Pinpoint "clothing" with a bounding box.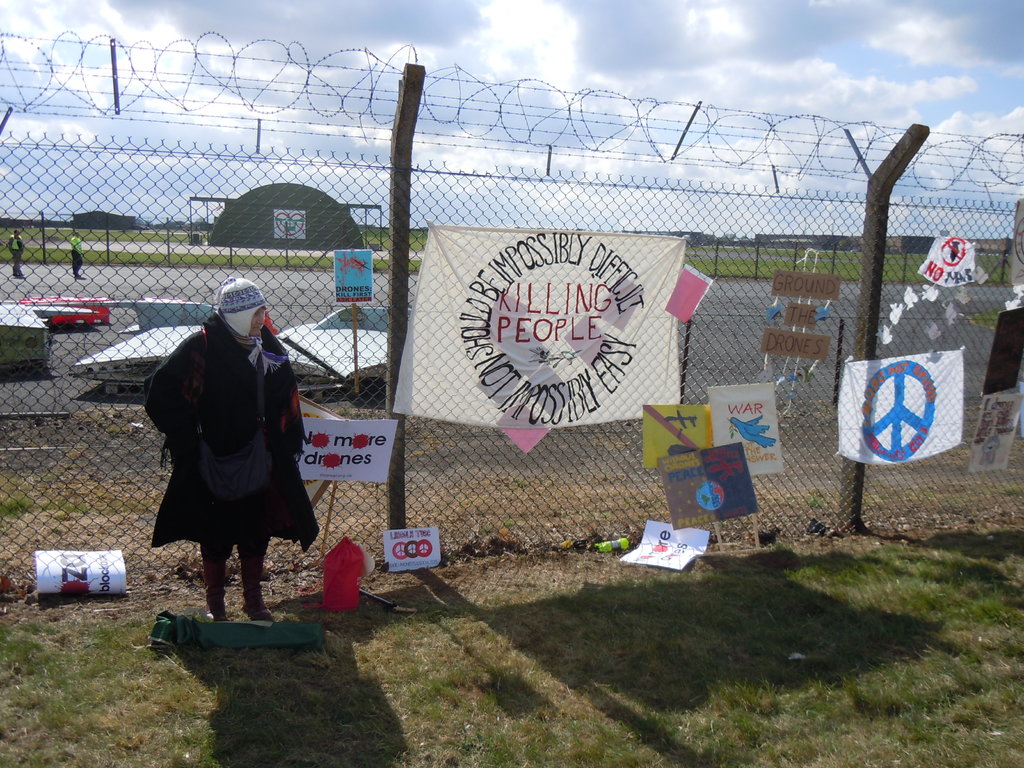
(x1=148, y1=307, x2=318, y2=605).
